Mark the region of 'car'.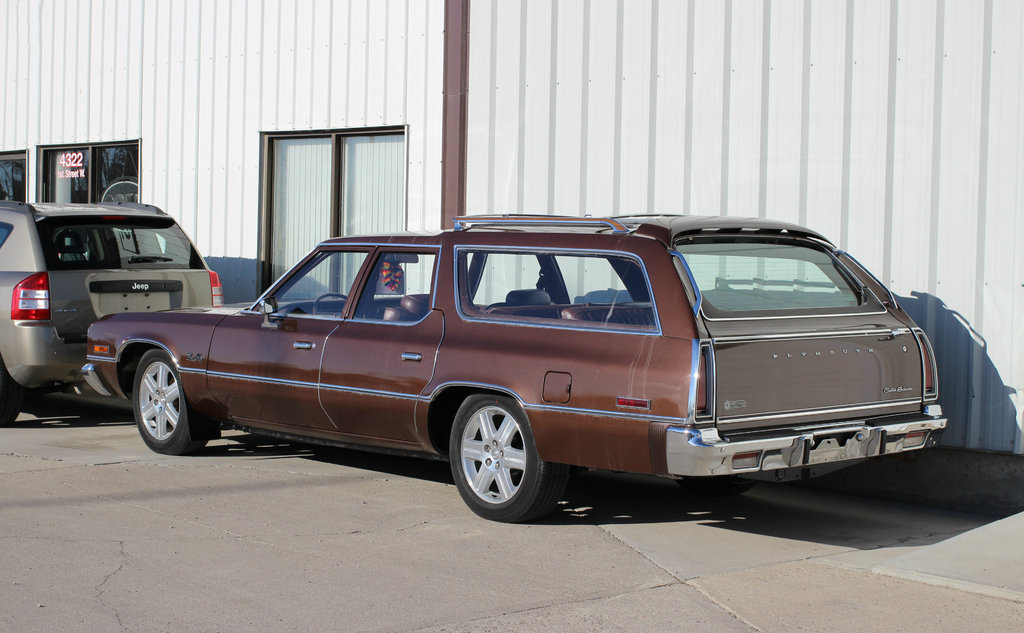
Region: 97,227,926,529.
